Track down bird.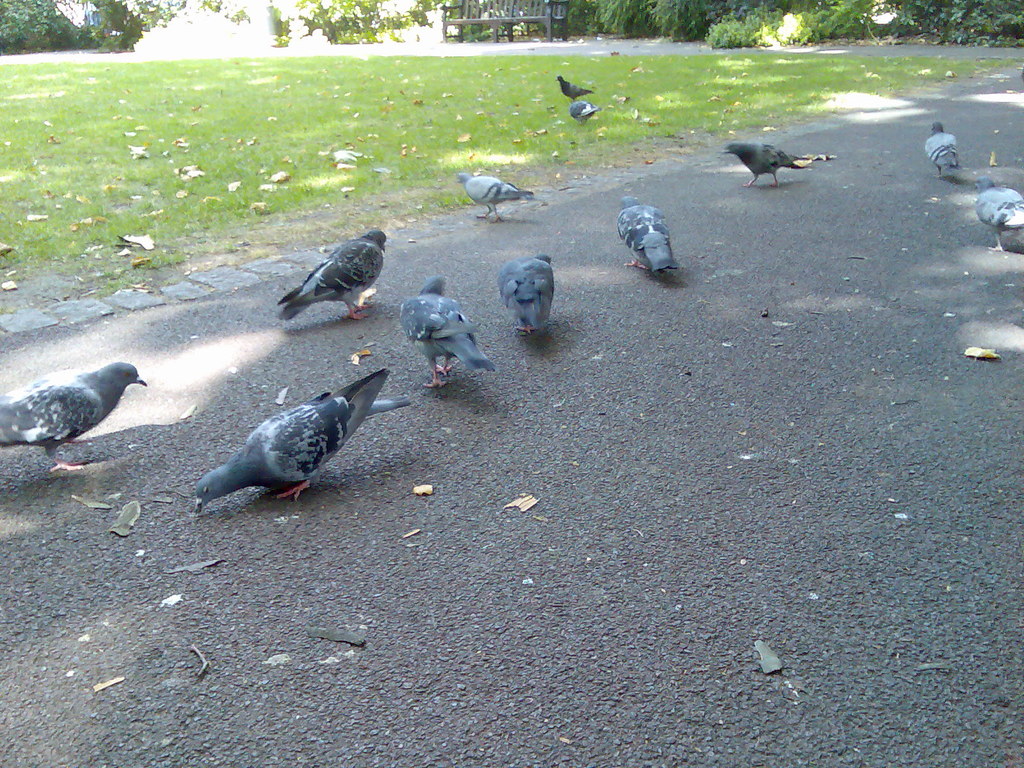
Tracked to 927/120/962/183.
